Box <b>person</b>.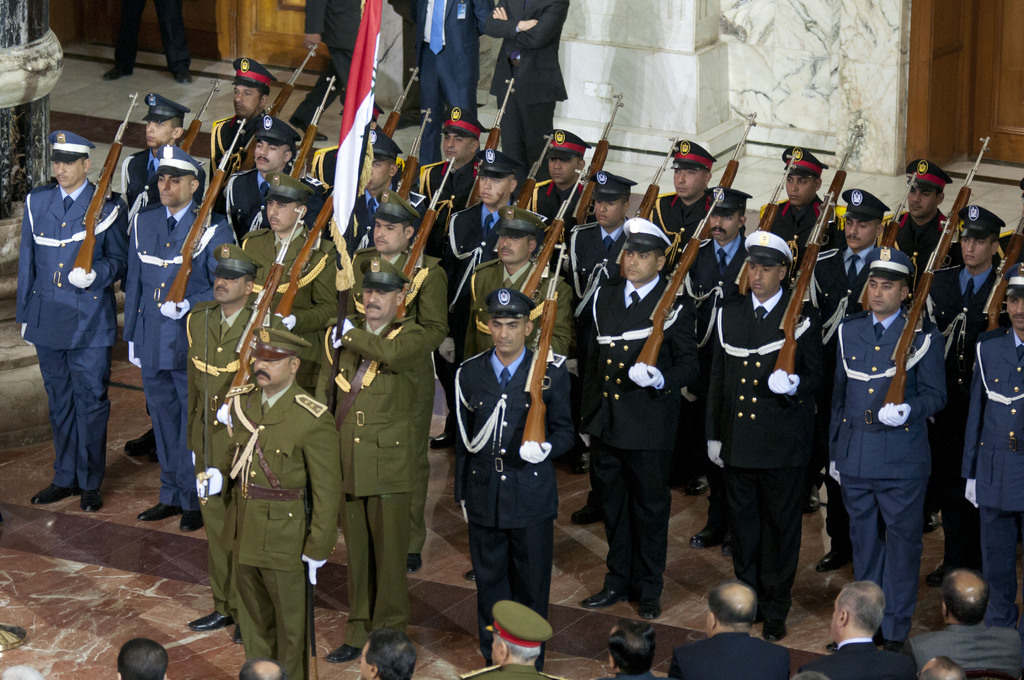
pyautogui.locateOnScreen(440, 279, 573, 679).
